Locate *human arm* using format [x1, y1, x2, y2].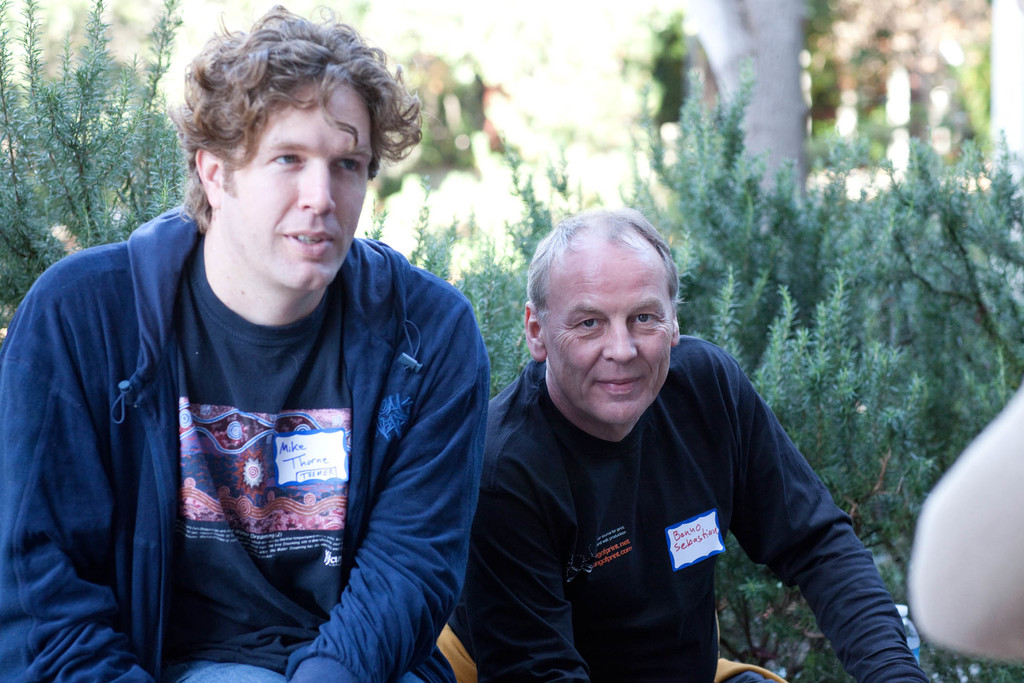
[770, 445, 923, 664].
